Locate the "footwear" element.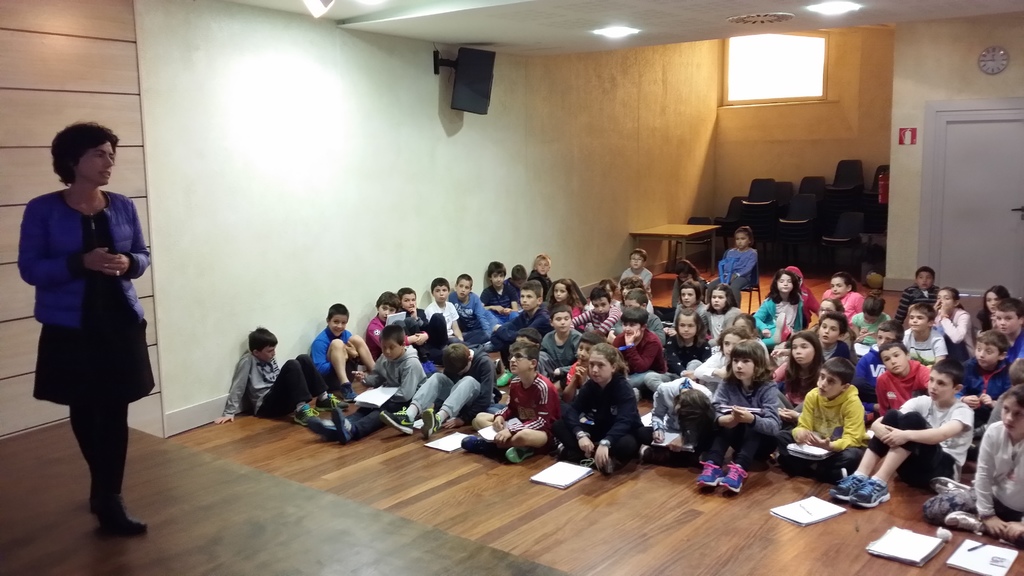
Element bbox: x1=335, y1=406, x2=356, y2=442.
